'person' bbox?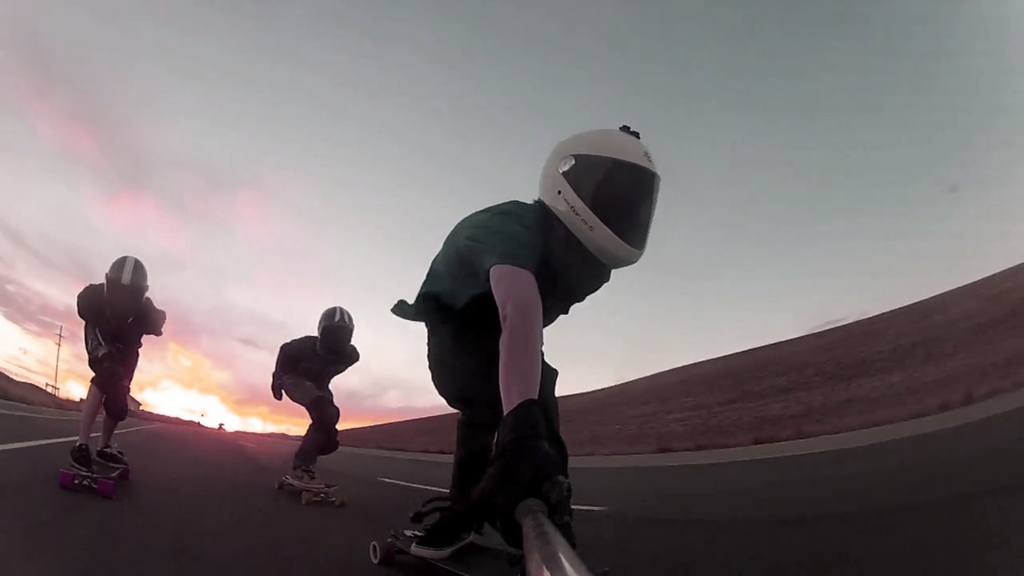
pyautogui.locateOnScreen(70, 254, 163, 472)
